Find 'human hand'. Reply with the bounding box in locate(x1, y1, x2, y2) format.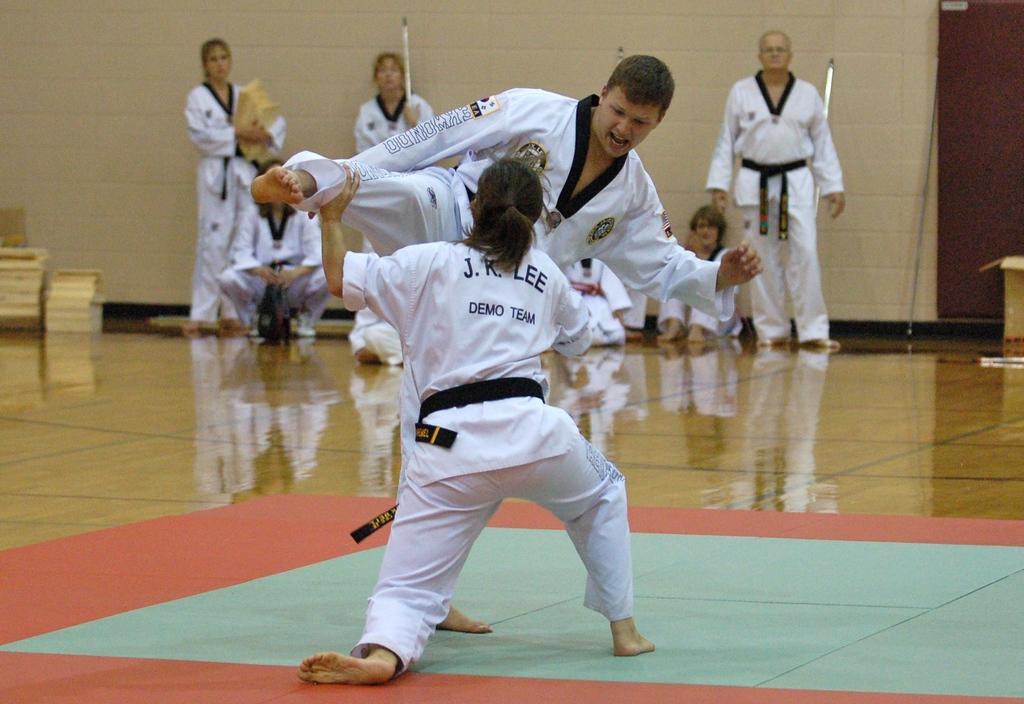
locate(275, 267, 296, 290).
